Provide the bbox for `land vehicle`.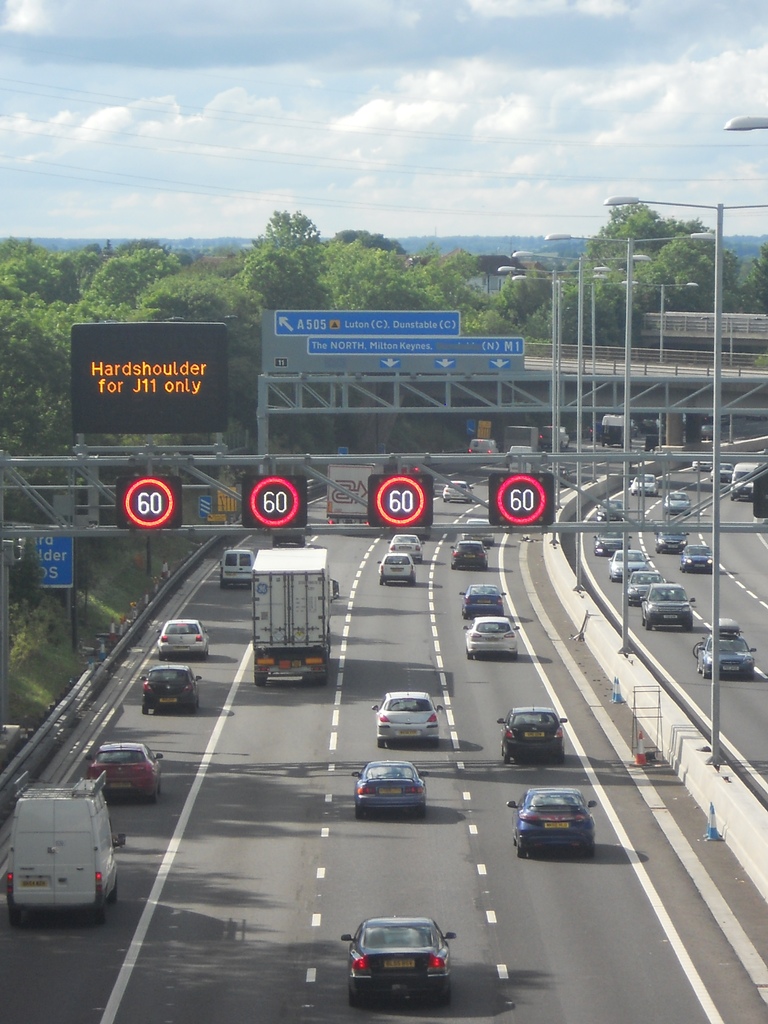
[594,532,632,555].
